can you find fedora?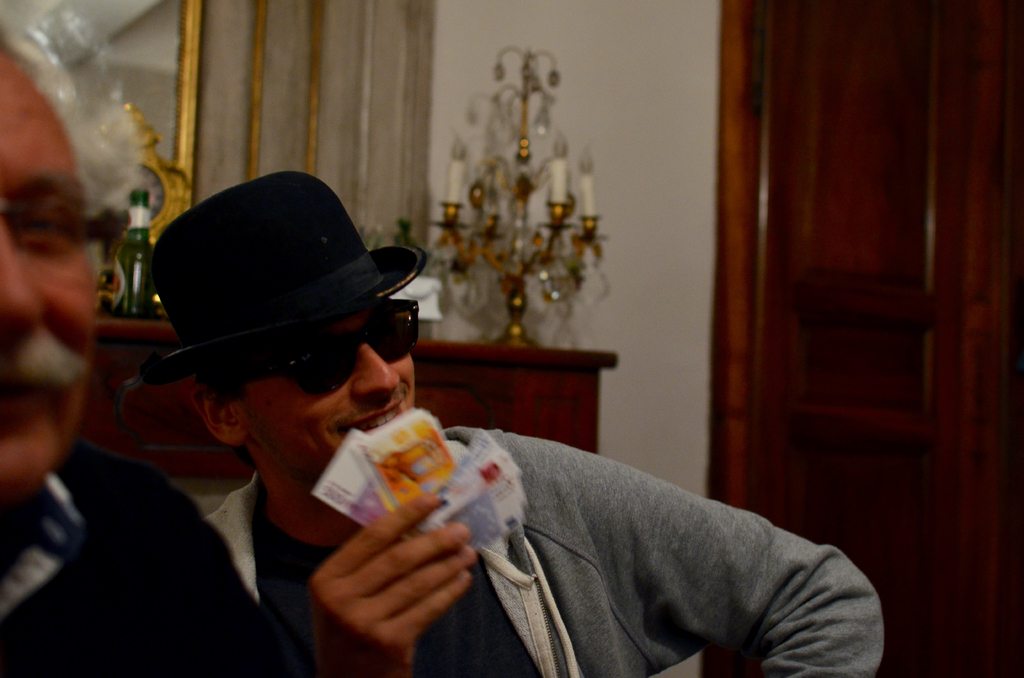
Yes, bounding box: box(138, 174, 423, 385).
